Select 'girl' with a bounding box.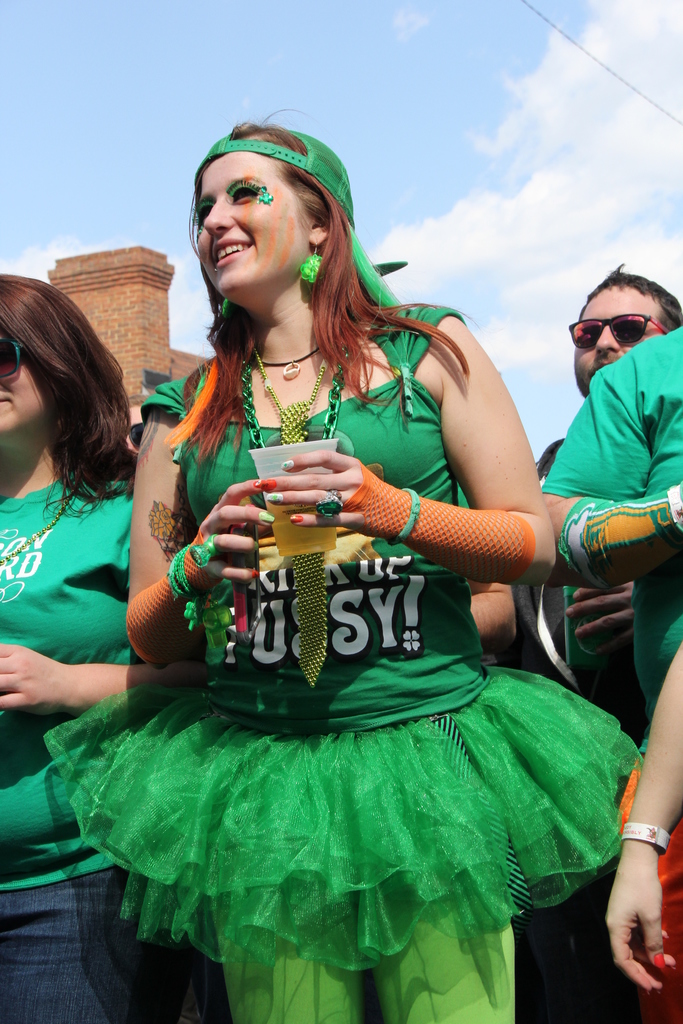
x1=42, y1=99, x2=643, y2=1020.
